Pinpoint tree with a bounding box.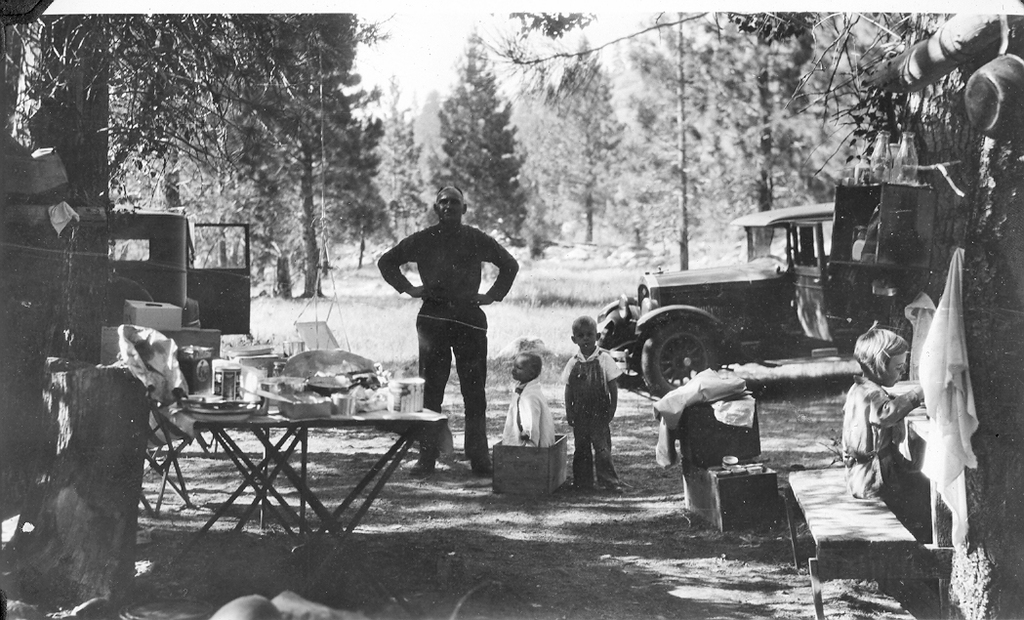
box(439, 34, 524, 243).
